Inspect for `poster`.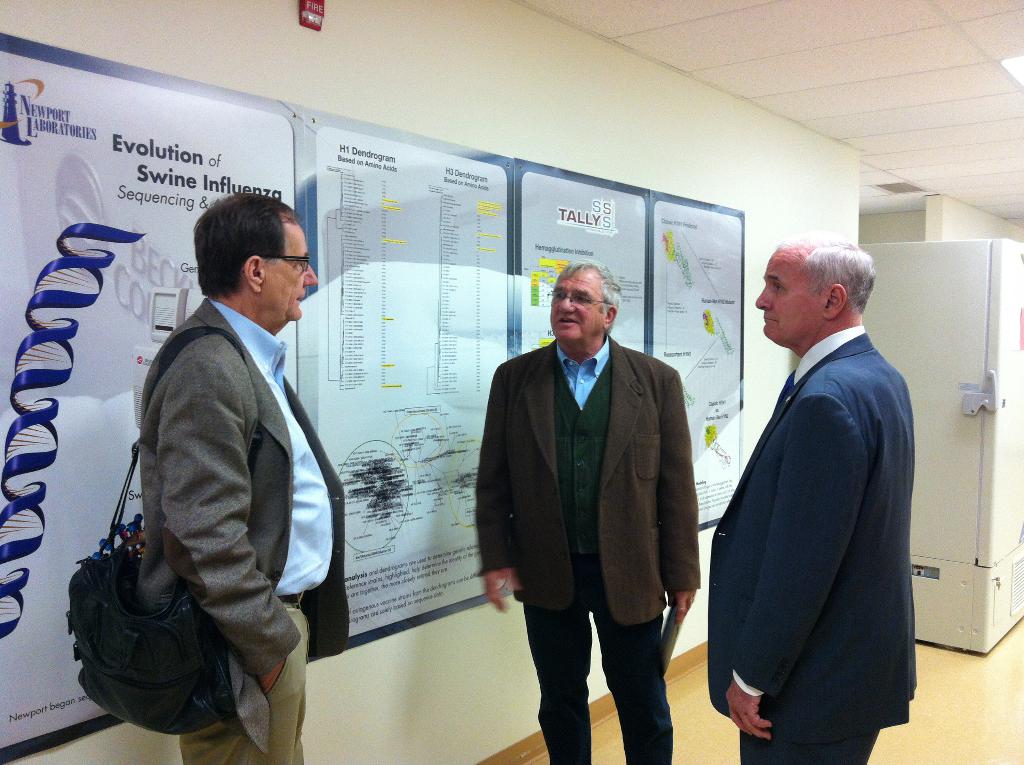
Inspection: {"x1": 0, "y1": 45, "x2": 288, "y2": 748}.
